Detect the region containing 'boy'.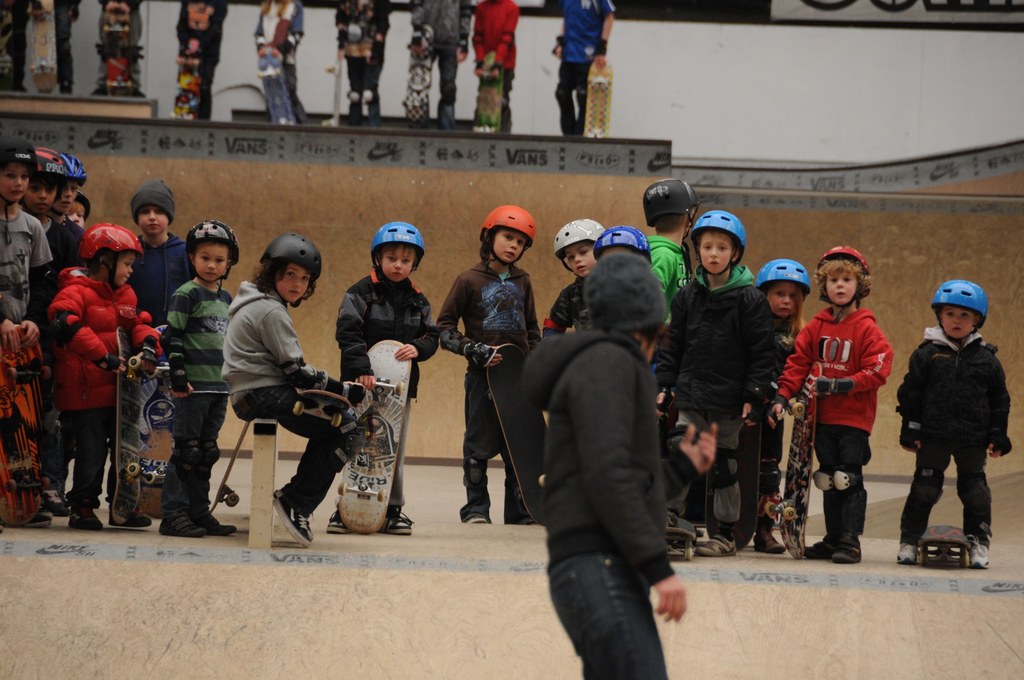
<bbox>540, 216, 610, 334</bbox>.
